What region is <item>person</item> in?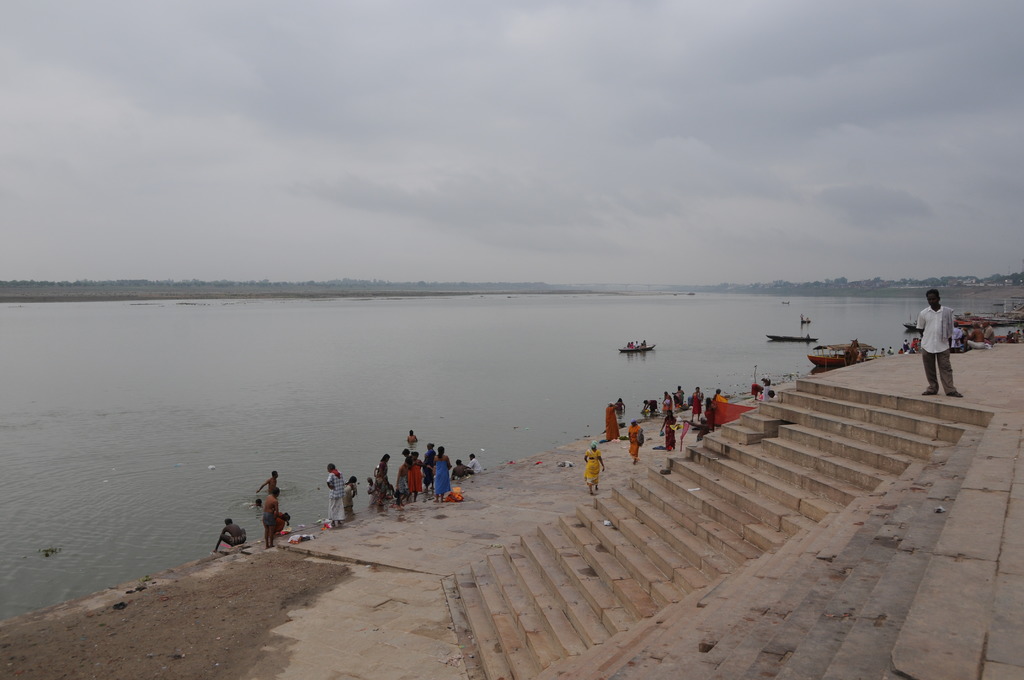
643 398 660 414.
